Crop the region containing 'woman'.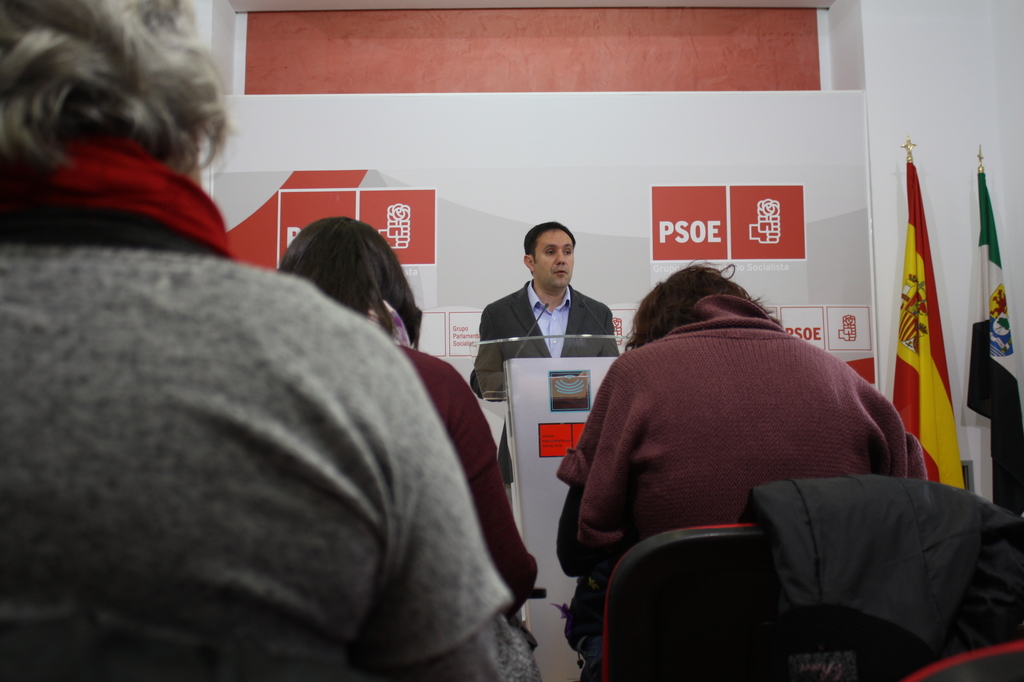
Crop region: select_region(562, 262, 934, 681).
